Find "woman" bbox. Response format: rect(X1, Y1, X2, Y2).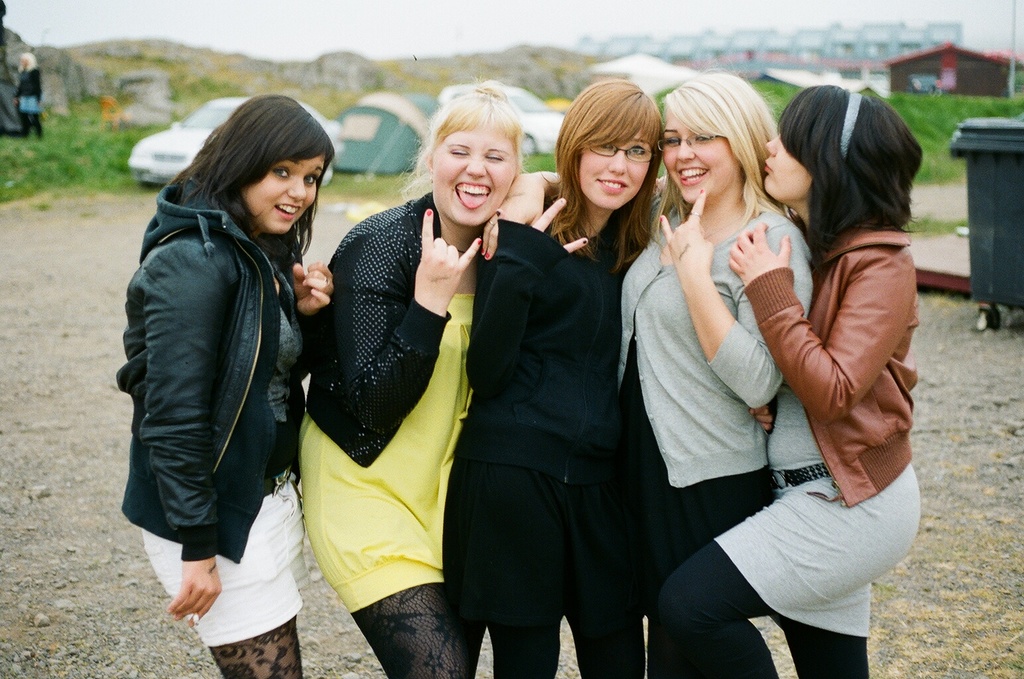
rect(443, 66, 669, 678).
